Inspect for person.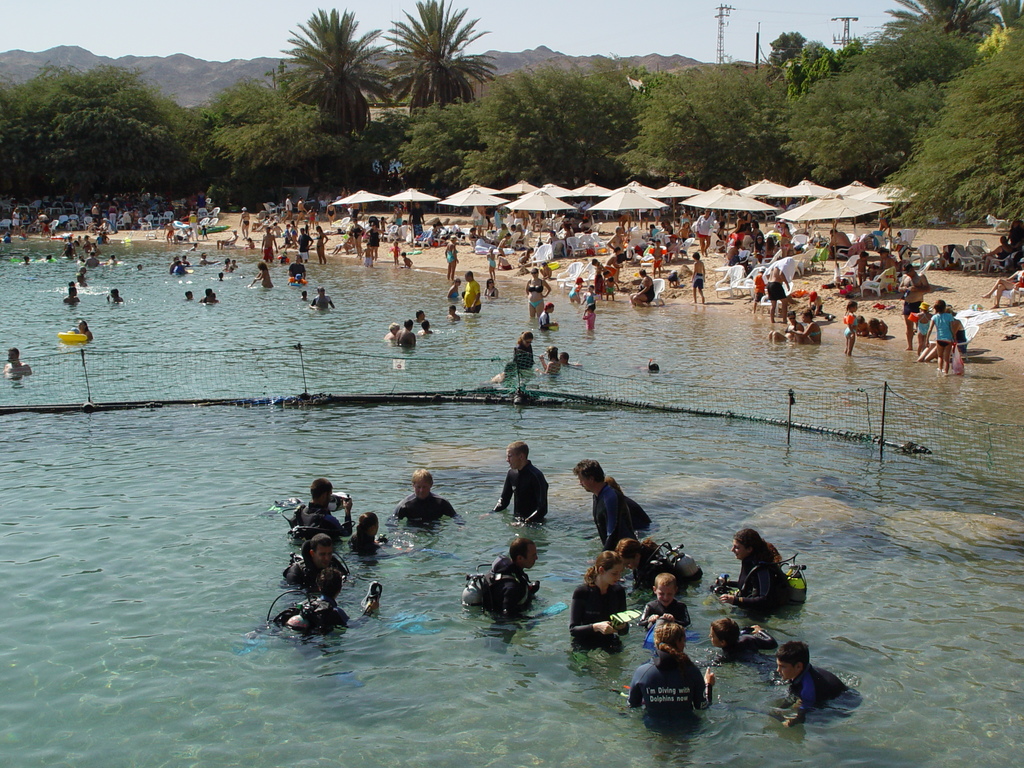
Inspection: 242/211/246/236.
